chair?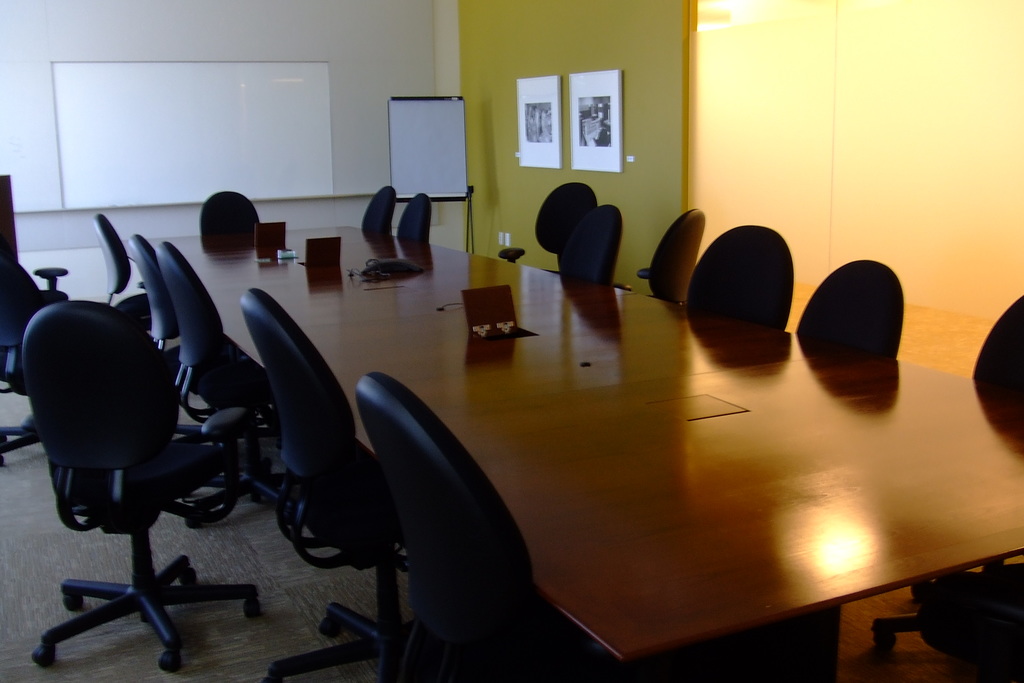
<region>127, 235, 215, 504</region>
